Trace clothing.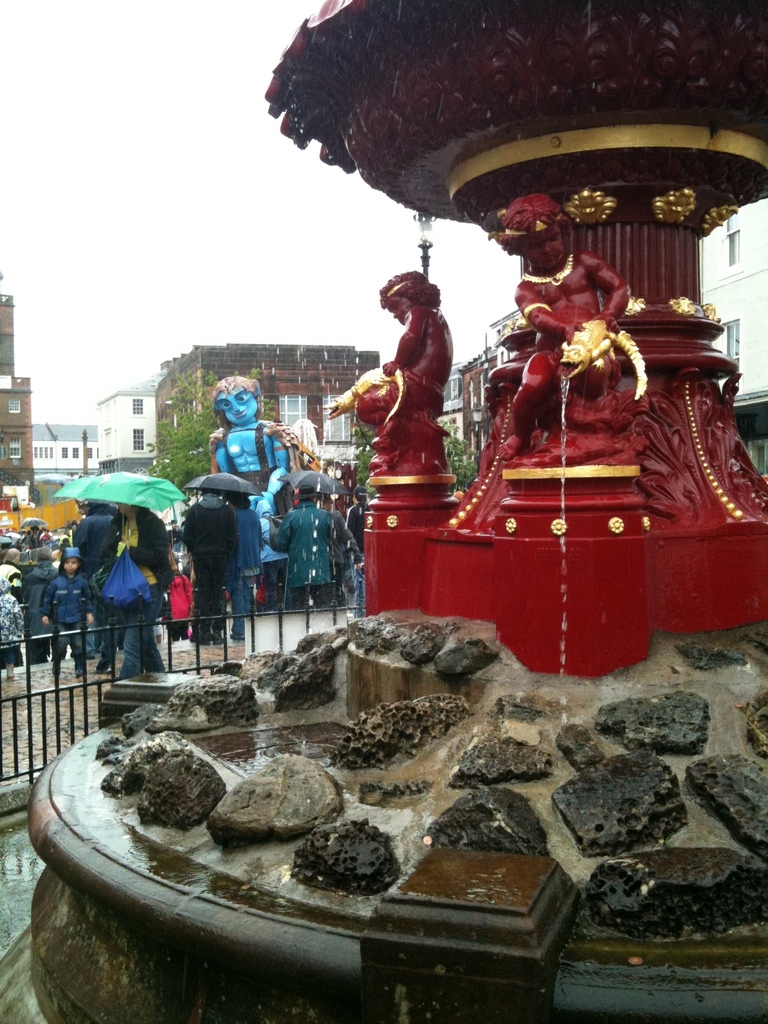
Traced to [265, 502, 340, 613].
